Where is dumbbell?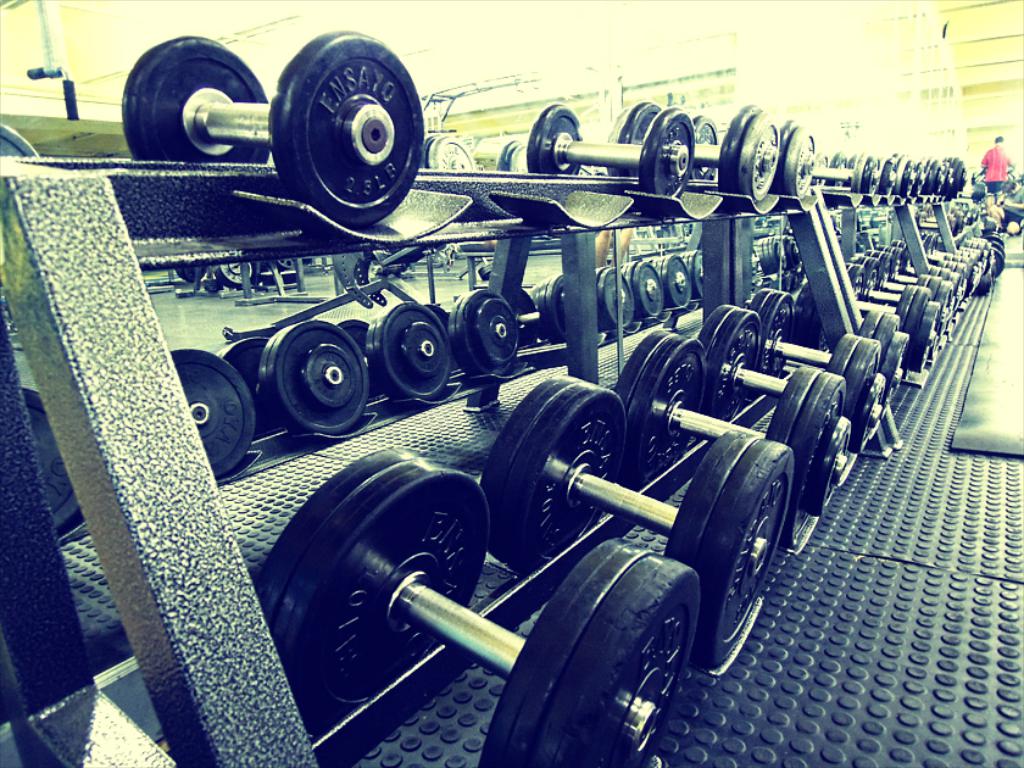
BBox(527, 101, 699, 195).
